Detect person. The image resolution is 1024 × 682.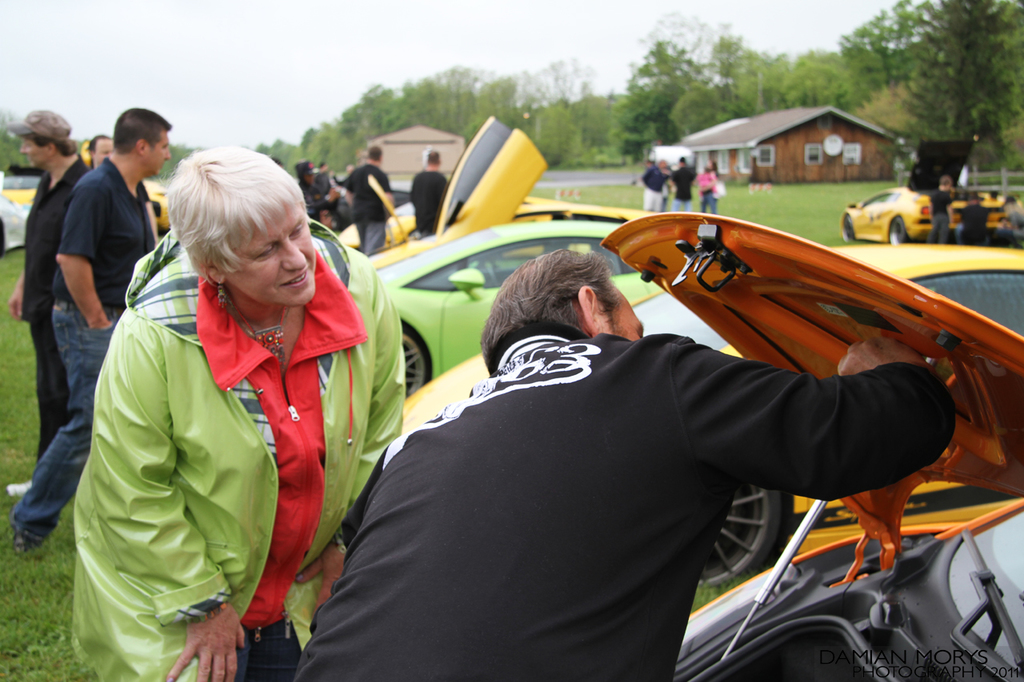
select_region(6, 103, 91, 497).
